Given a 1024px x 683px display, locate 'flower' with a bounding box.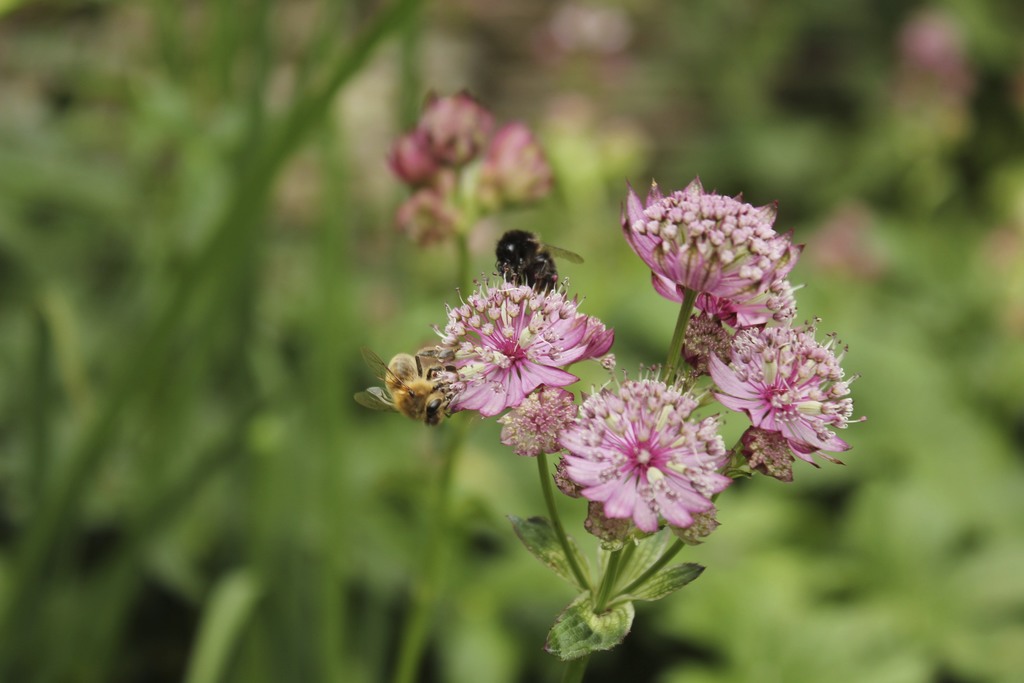
Located: (x1=712, y1=319, x2=867, y2=475).
